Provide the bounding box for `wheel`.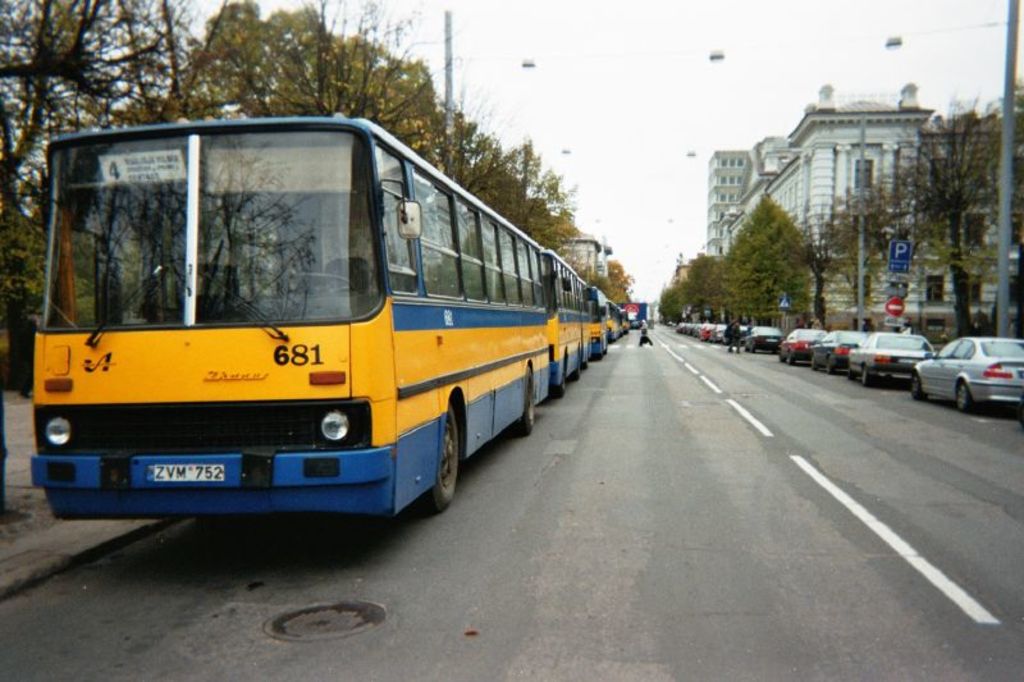
Rect(571, 370, 581, 380).
